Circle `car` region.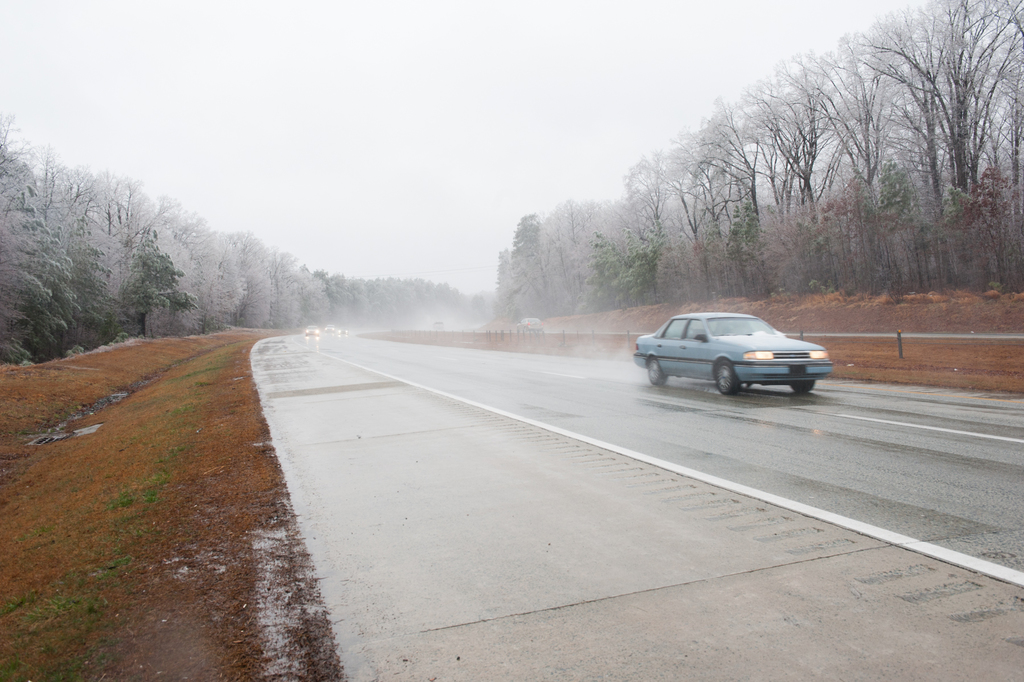
Region: 516 317 545 333.
